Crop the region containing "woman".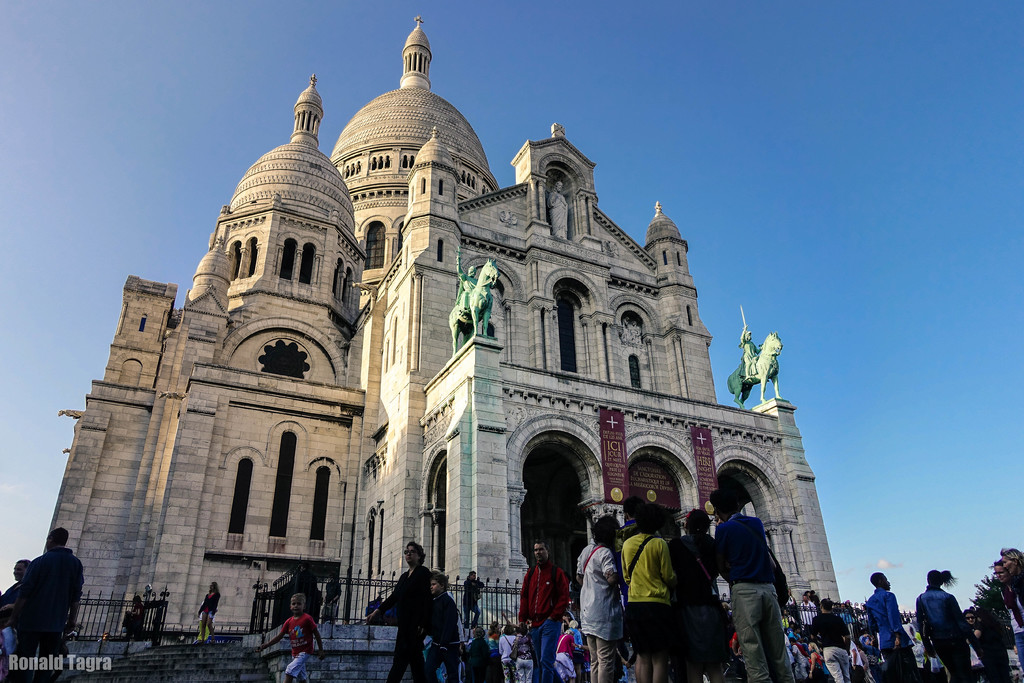
Crop region: l=861, t=634, r=884, b=682.
